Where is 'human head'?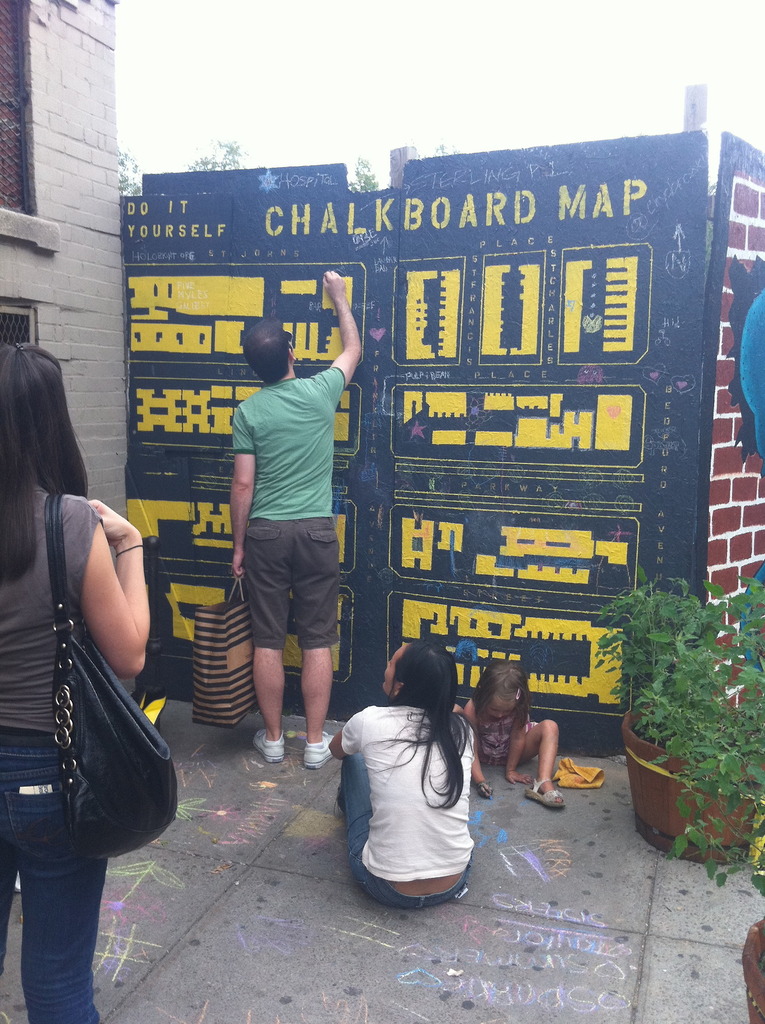
[left=472, top=664, right=531, bottom=722].
